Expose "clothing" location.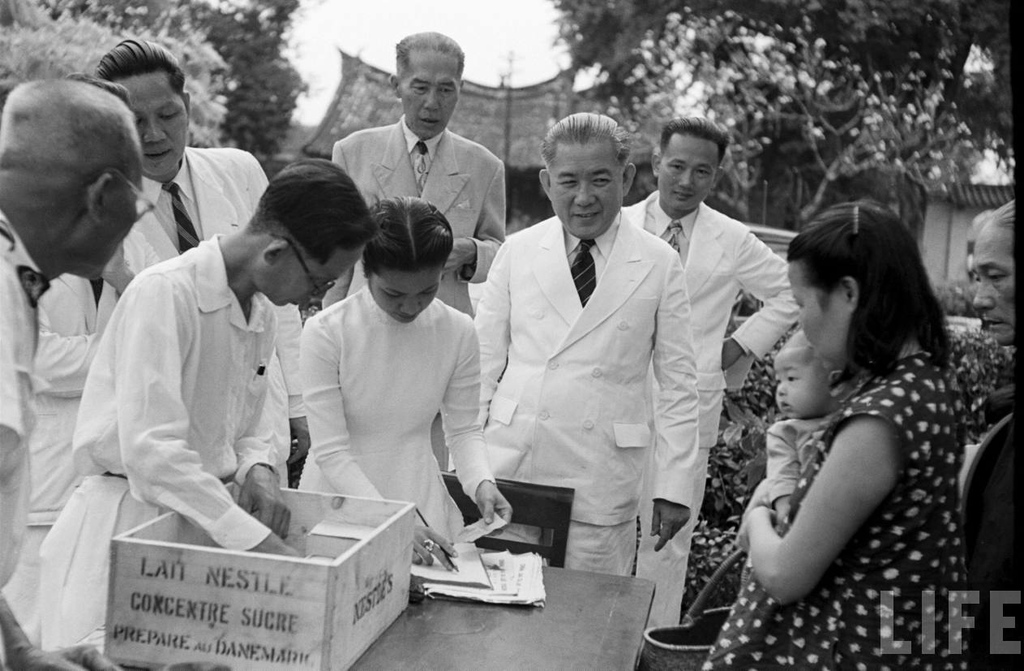
Exposed at 24 239 157 647.
